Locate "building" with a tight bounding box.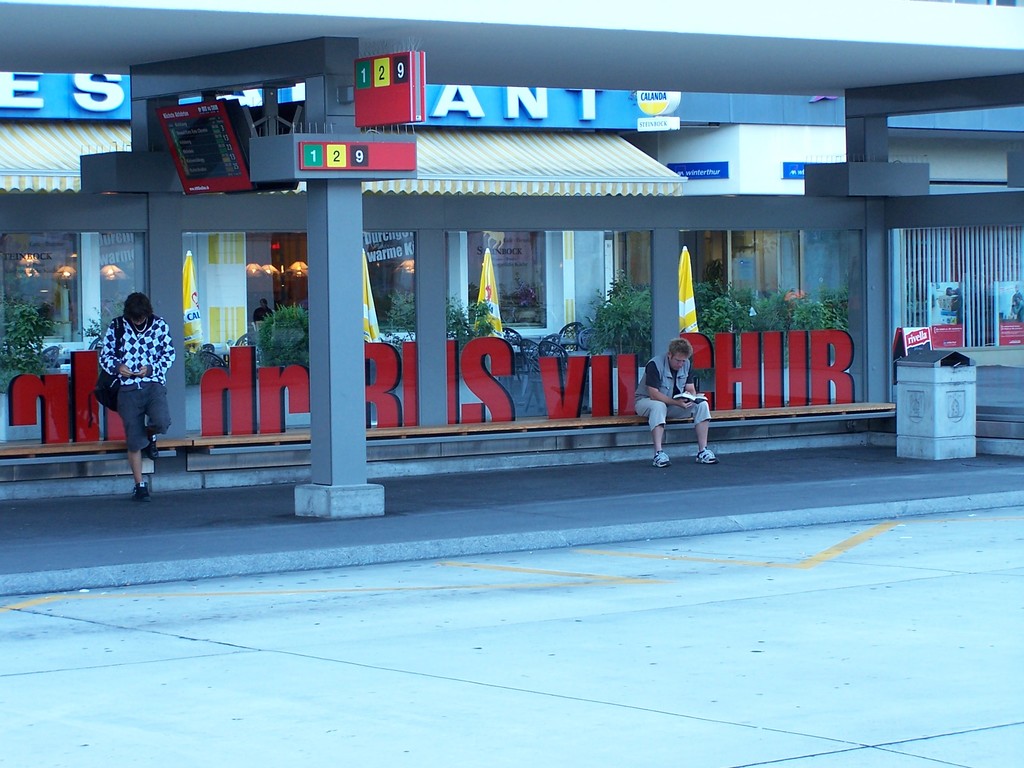
(0, 0, 1023, 525).
